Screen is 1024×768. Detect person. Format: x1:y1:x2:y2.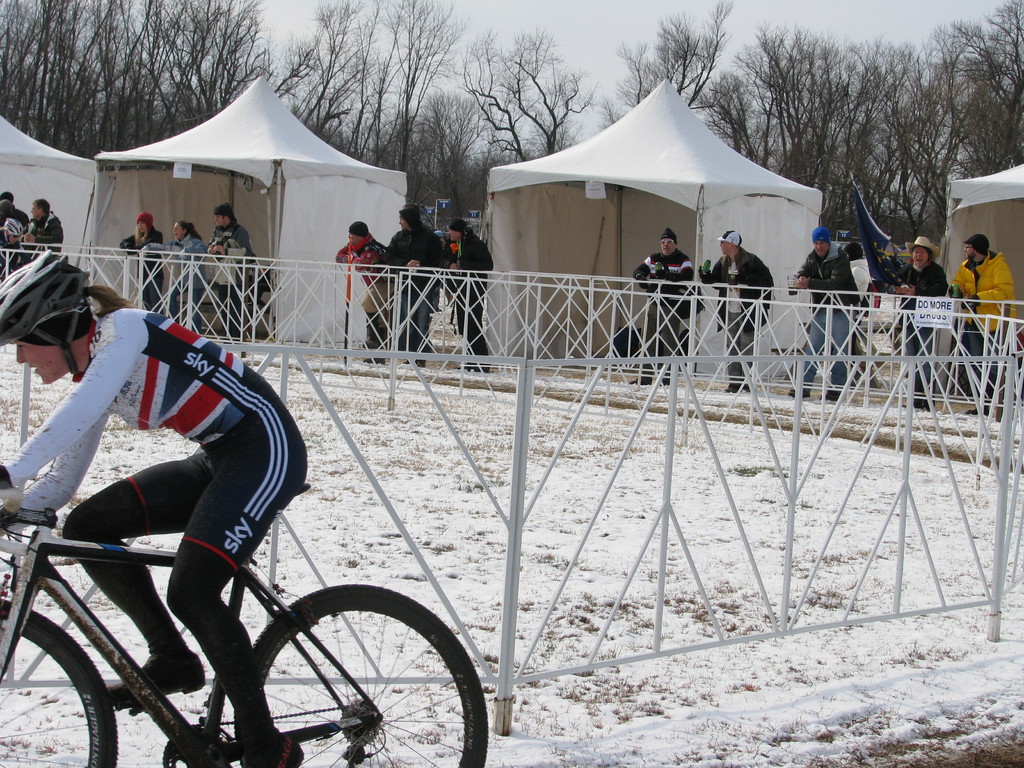
0:189:33:250.
